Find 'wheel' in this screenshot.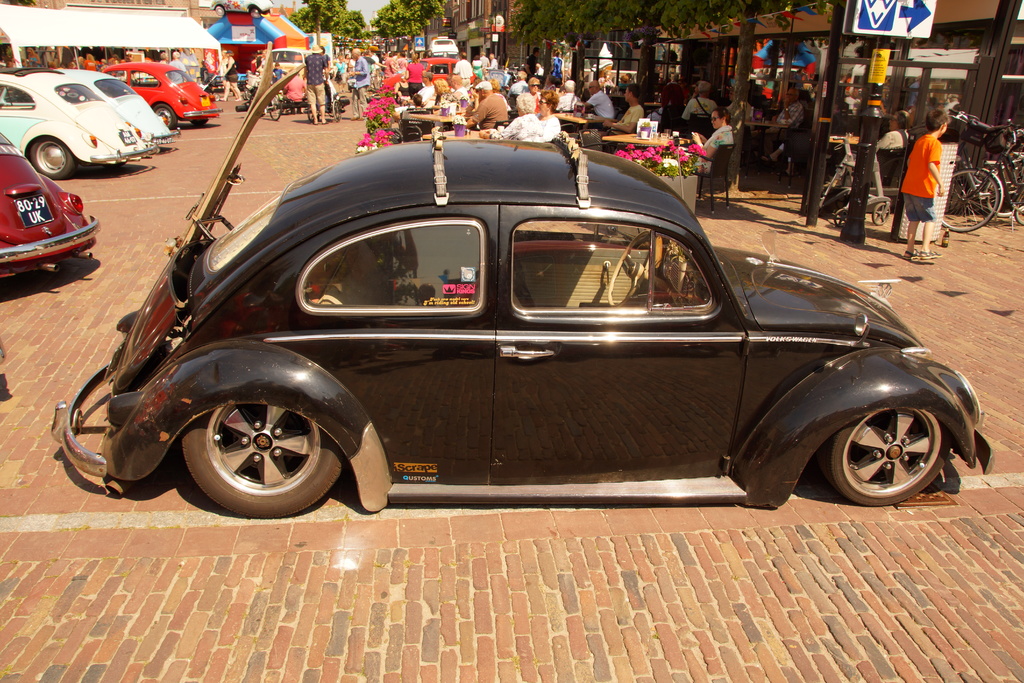
The bounding box for 'wheel' is [x1=939, y1=168, x2=1004, y2=229].
